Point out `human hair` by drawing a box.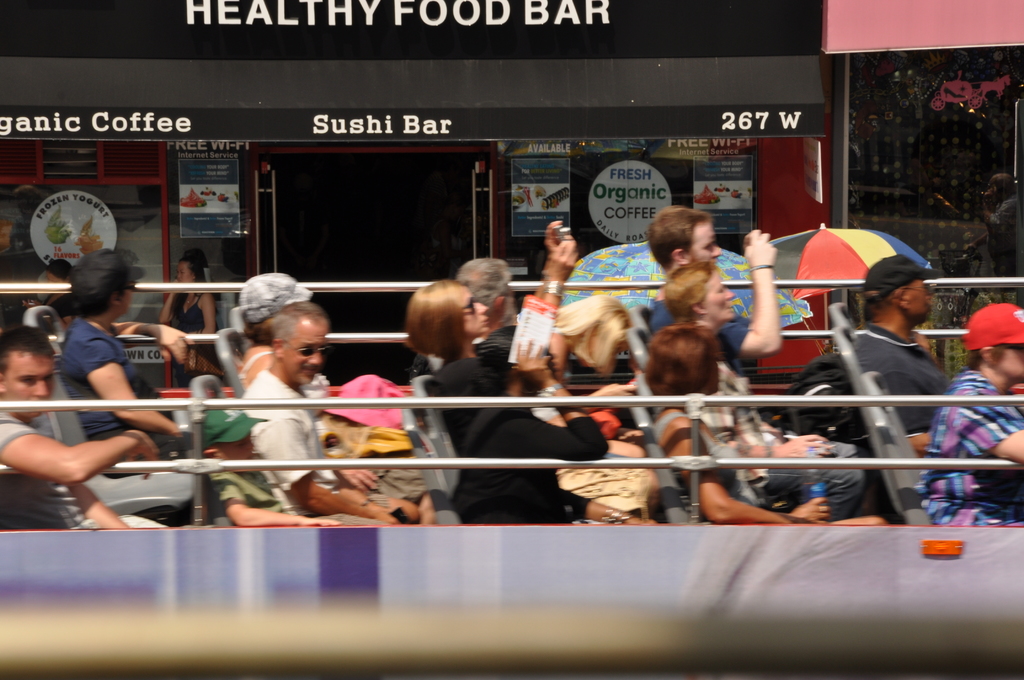
(449, 259, 511, 324).
